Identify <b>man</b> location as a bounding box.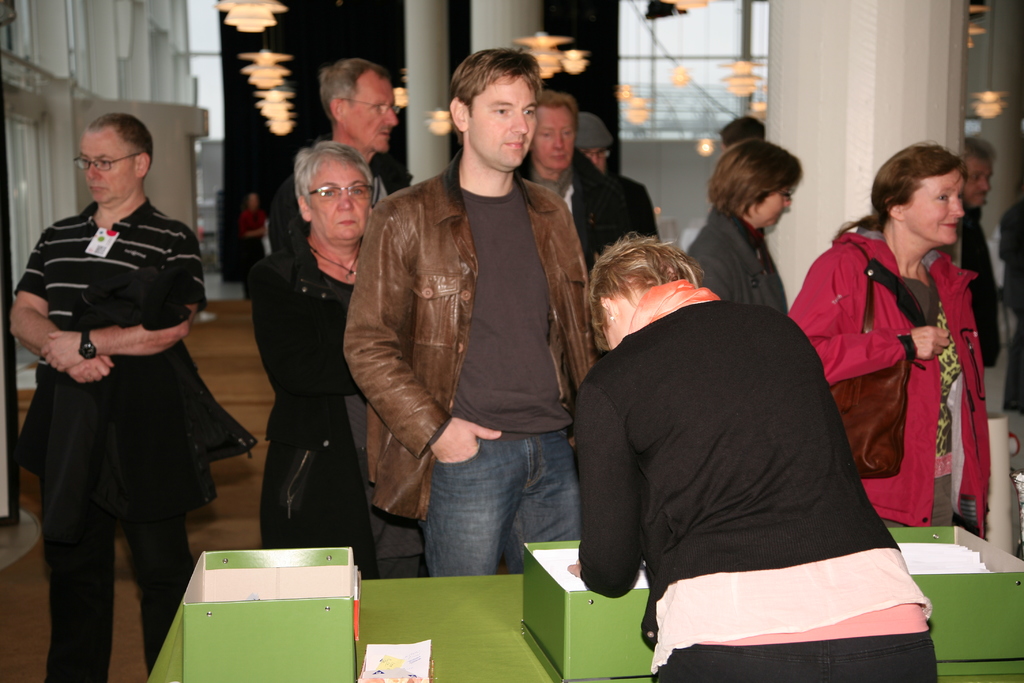
(265,53,412,248).
